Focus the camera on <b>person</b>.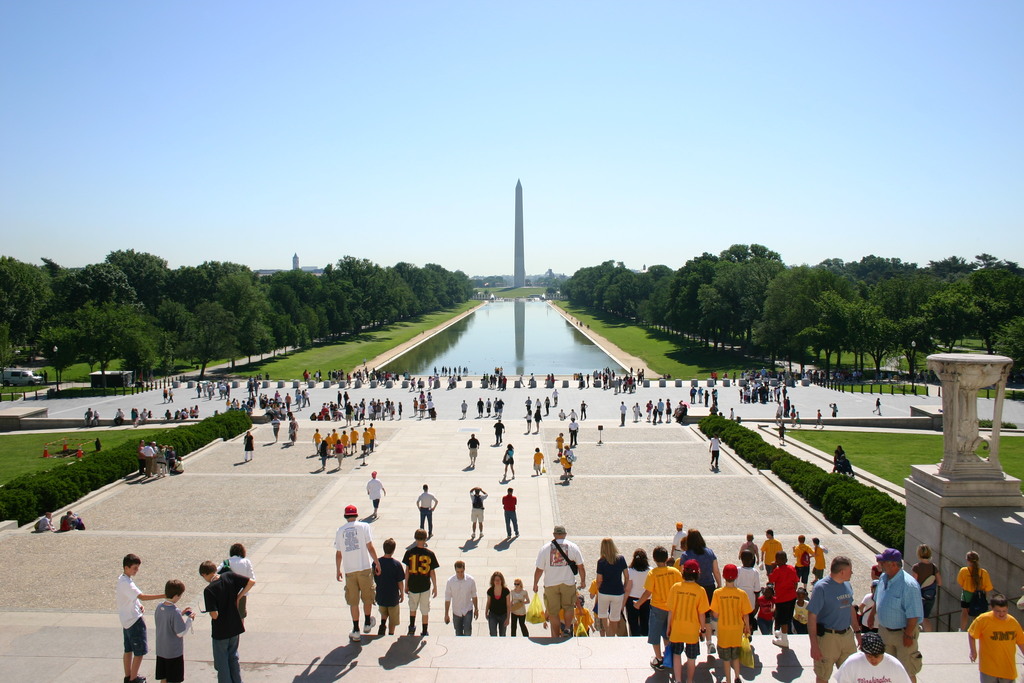
Focus region: [445, 561, 477, 638].
